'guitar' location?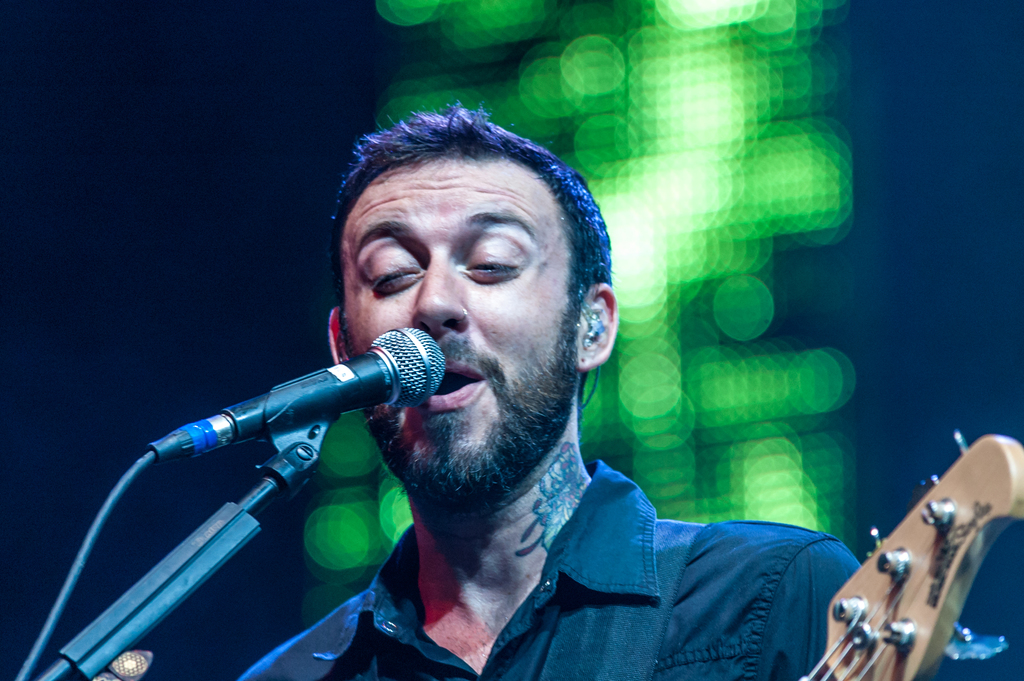
pyautogui.locateOnScreen(826, 425, 1023, 680)
